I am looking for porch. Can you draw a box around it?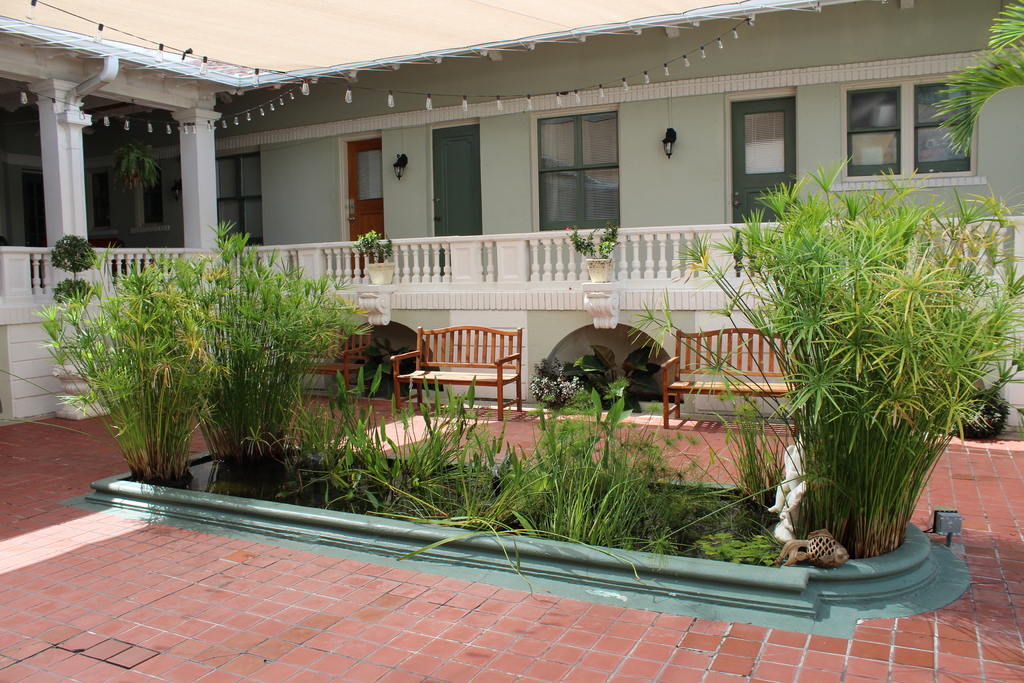
Sure, the bounding box is (0,219,1023,322).
